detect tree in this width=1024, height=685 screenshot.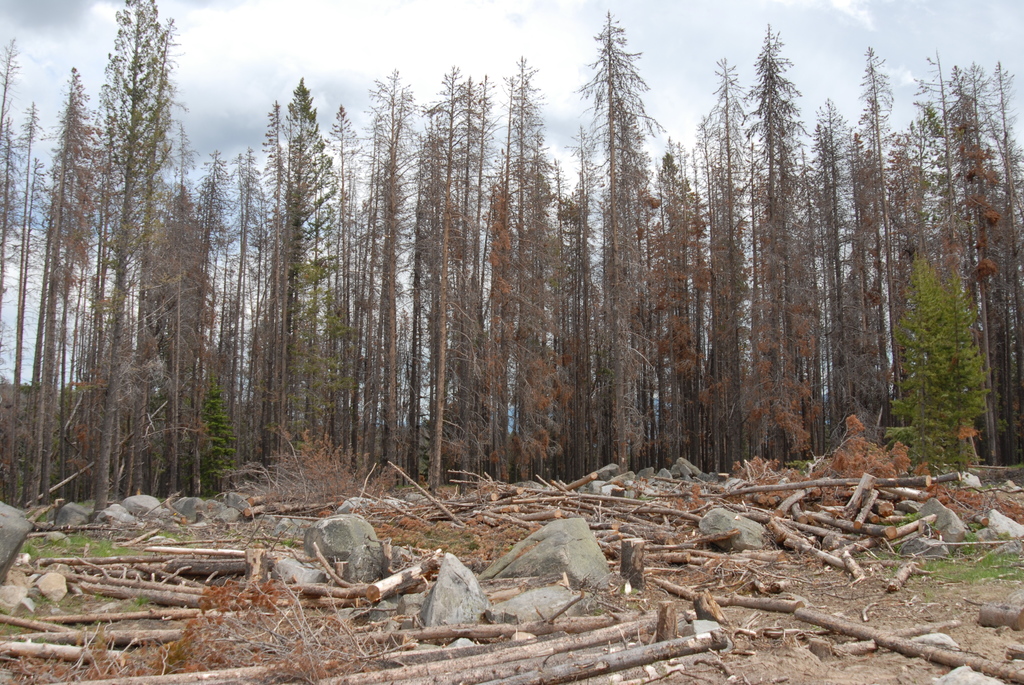
Detection: rect(926, 46, 984, 418).
